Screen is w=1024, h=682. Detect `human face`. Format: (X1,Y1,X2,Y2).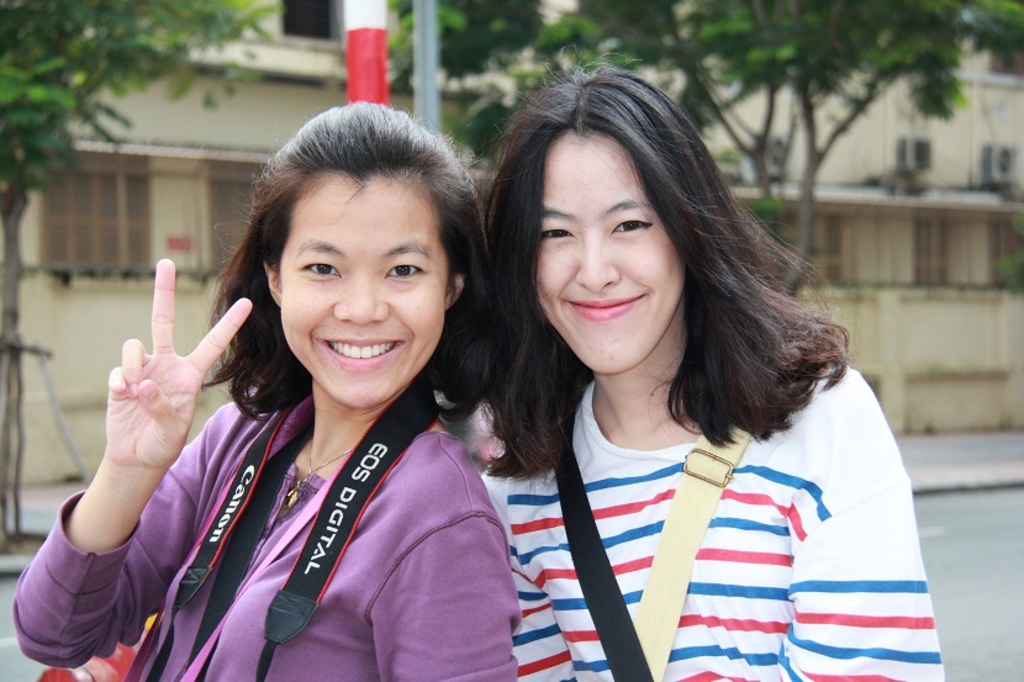
(533,129,682,375).
